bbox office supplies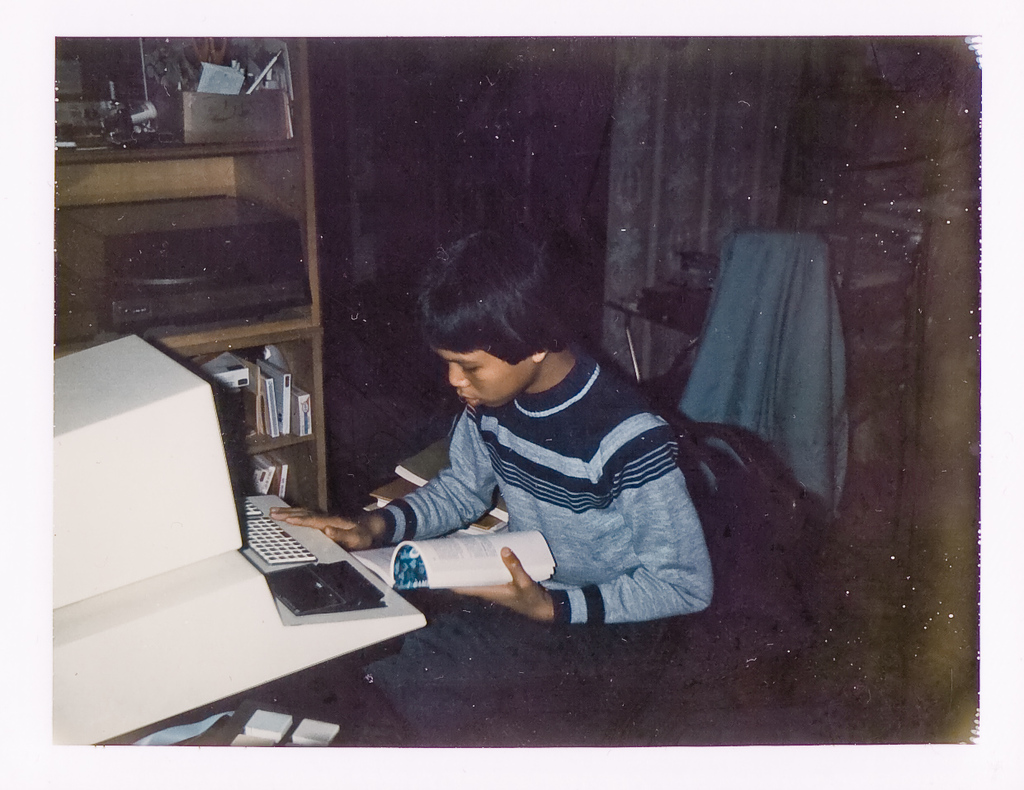
267/557/406/623
